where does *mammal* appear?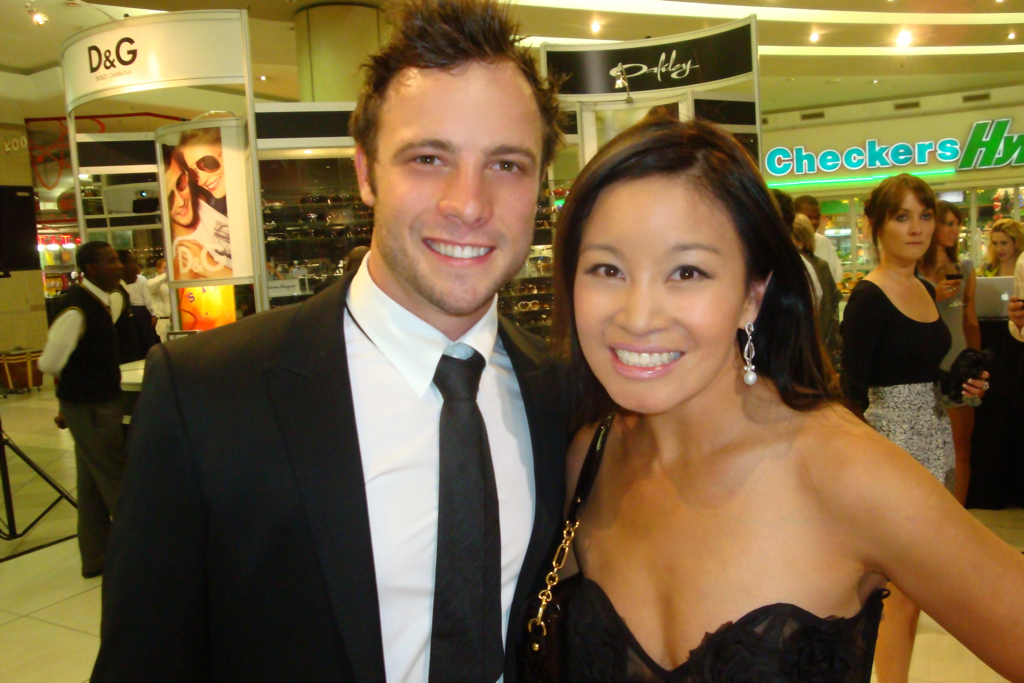
Appears at left=83, top=0, right=573, bottom=682.
